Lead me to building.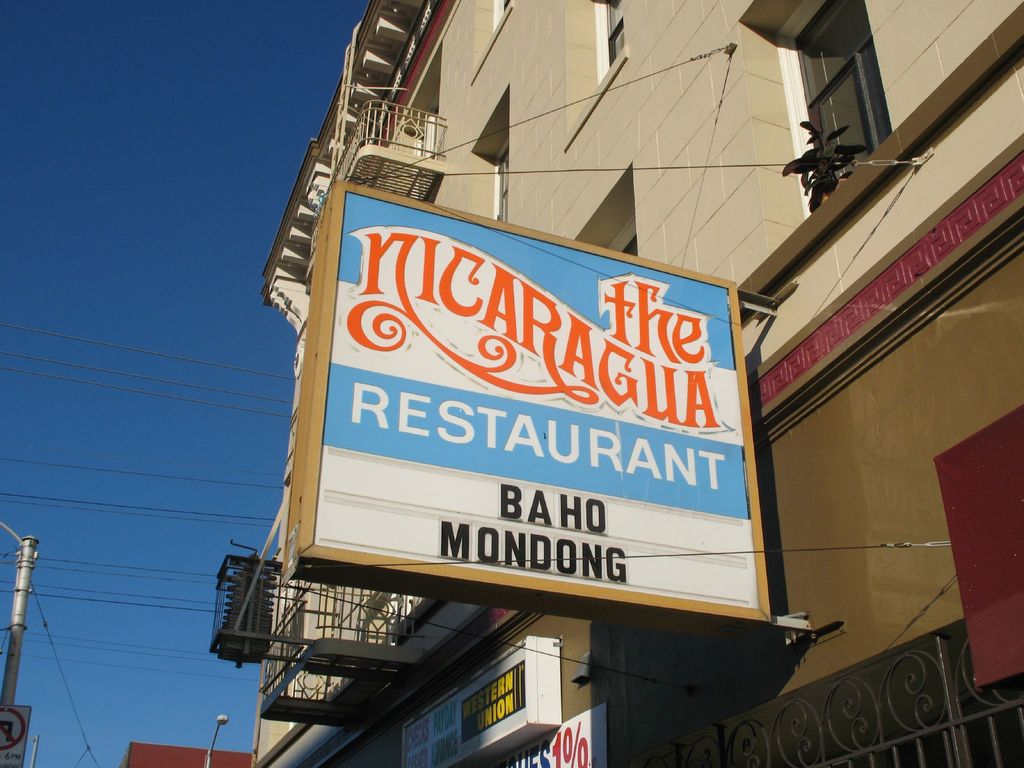
Lead to <region>209, 0, 1023, 767</region>.
